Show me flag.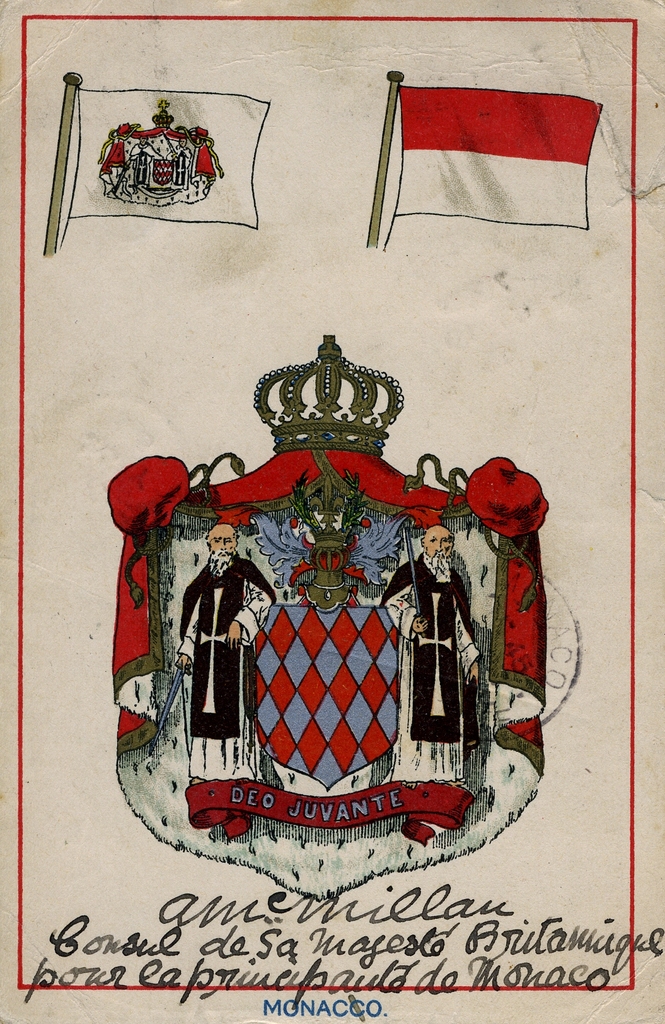
flag is here: (left=240, top=607, right=413, bottom=787).
